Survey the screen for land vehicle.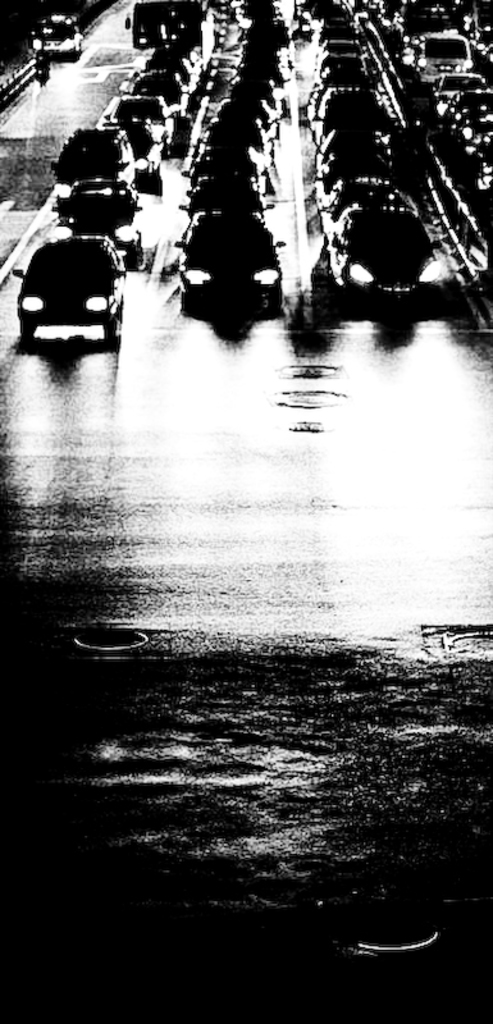
Survey found: Rect(35, 13, 77, 56).
